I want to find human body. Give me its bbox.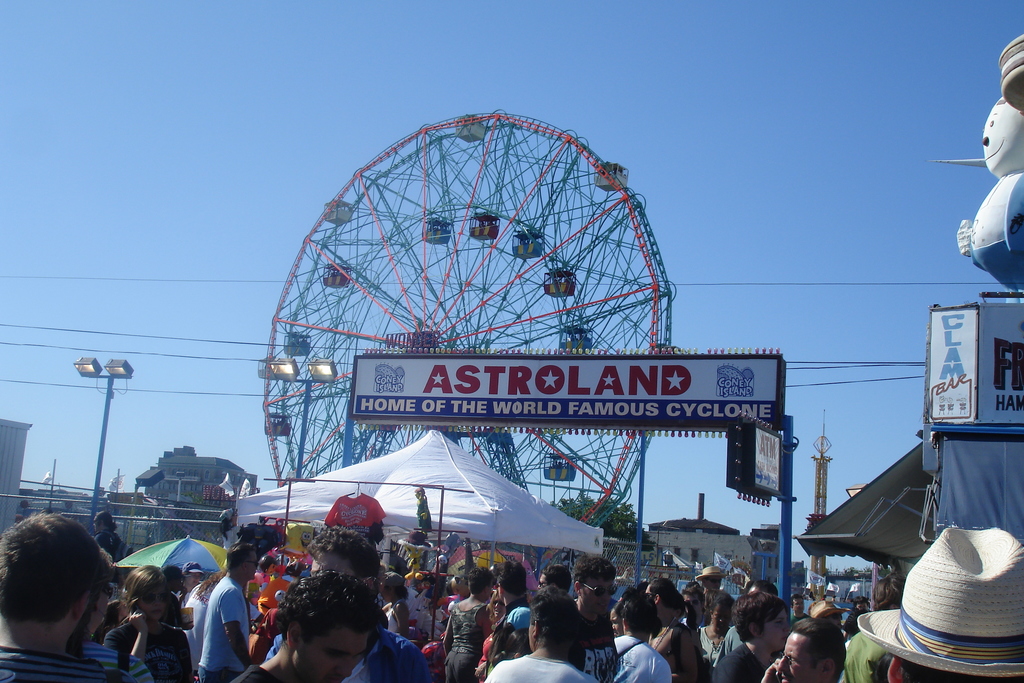
[x1=689, y1=589, x2=733, y2=668].
